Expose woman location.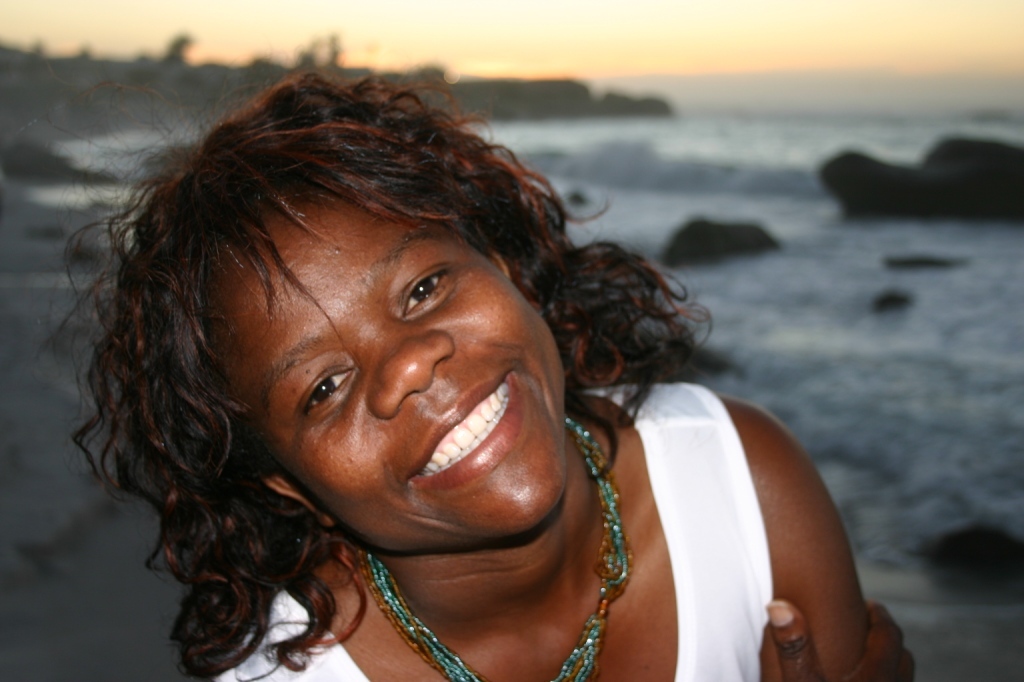
Exposed at box(52, 53, 782, 681).
